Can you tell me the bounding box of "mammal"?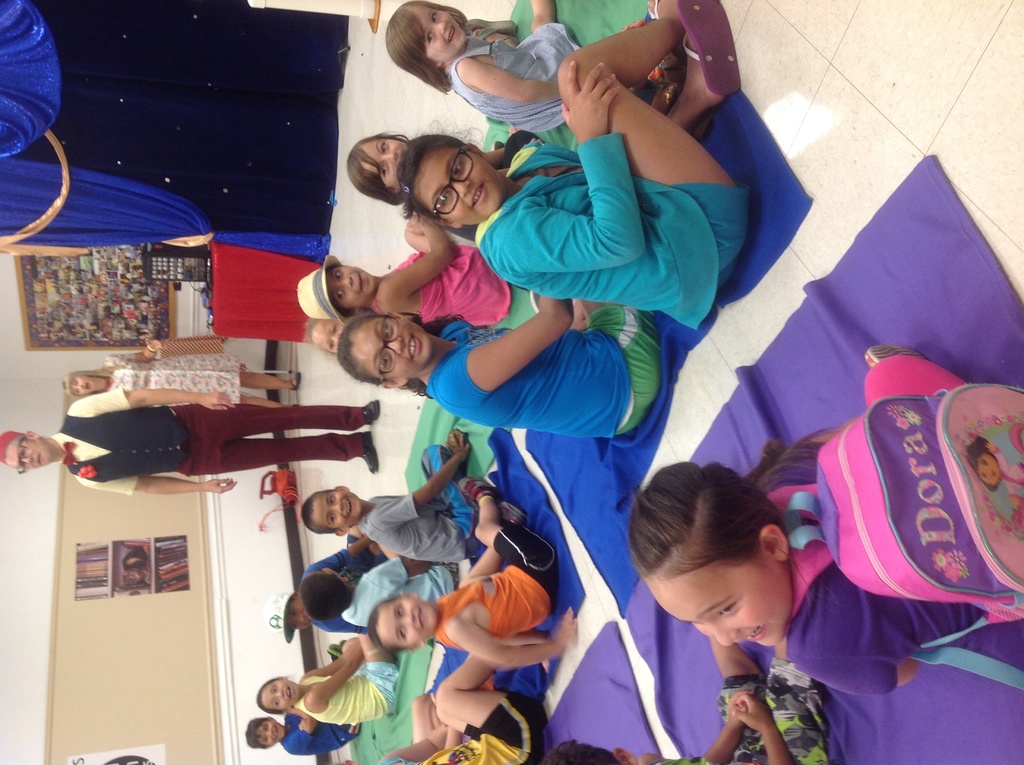
[269,533,386,644].
